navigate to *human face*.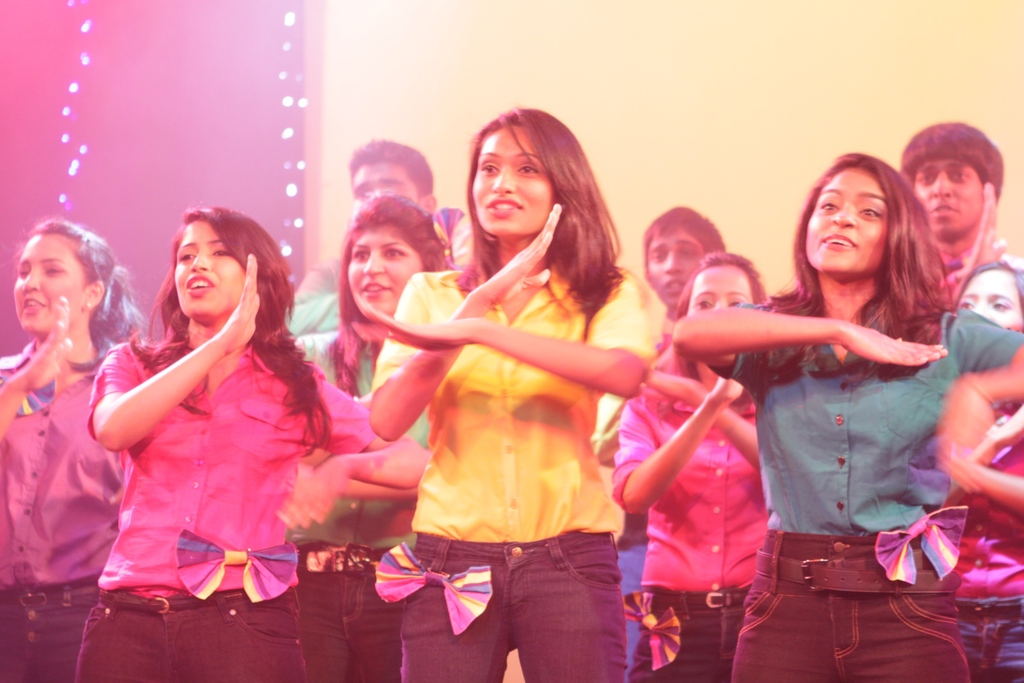
Navigation target: 682,263,753,312.
